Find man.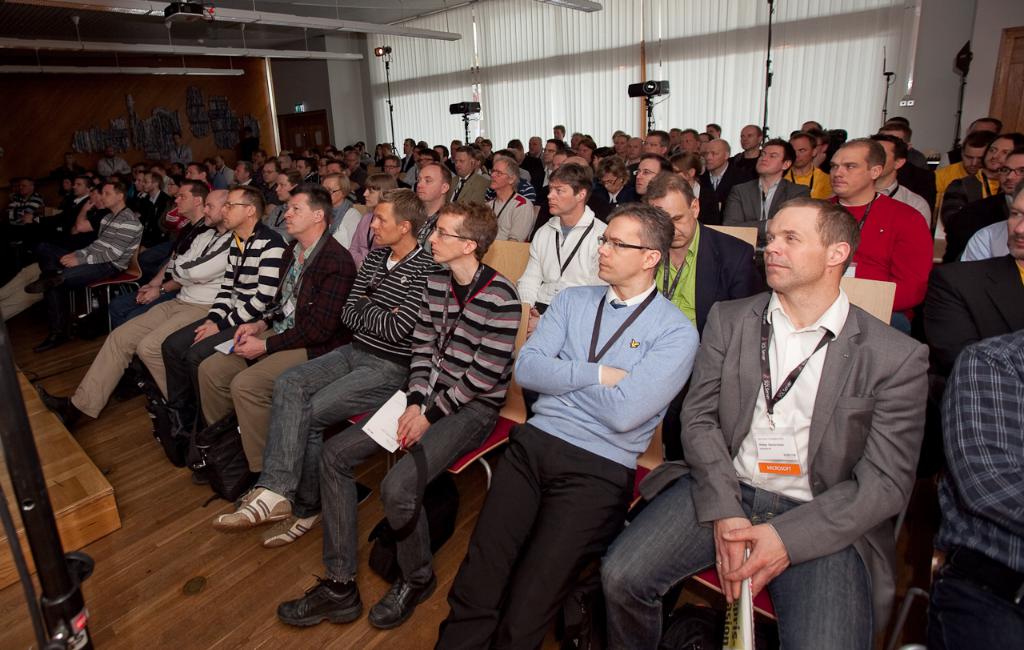
detection(211, 187, 438, 551).
